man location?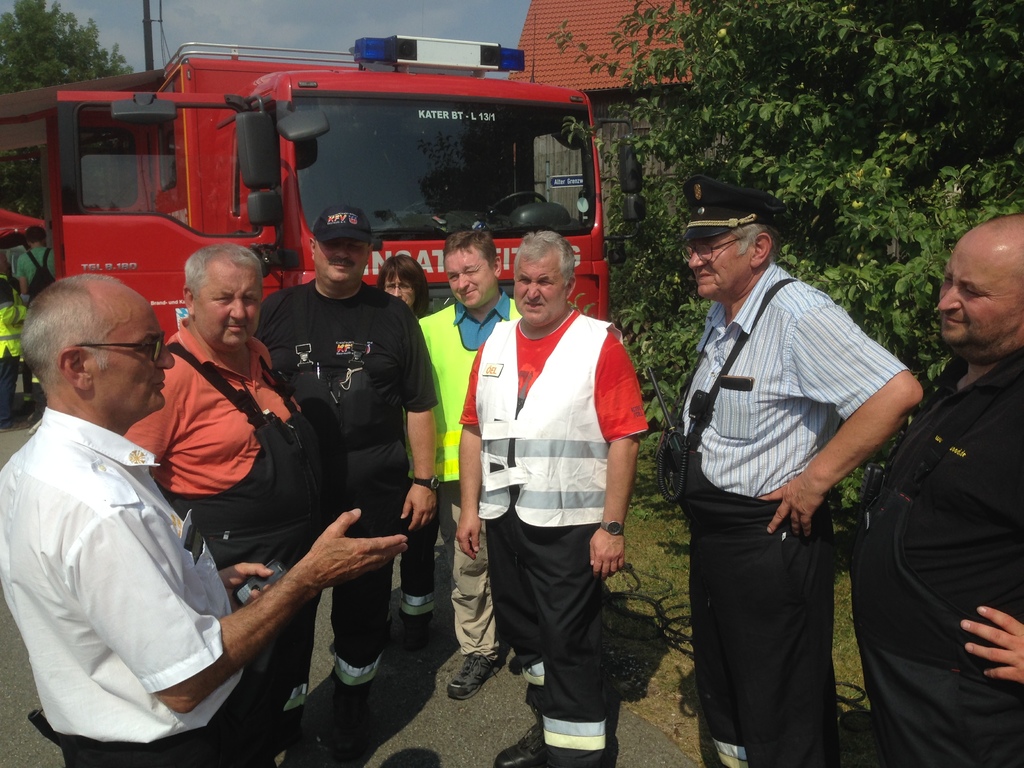
rect(406, 229, 523, 701)
